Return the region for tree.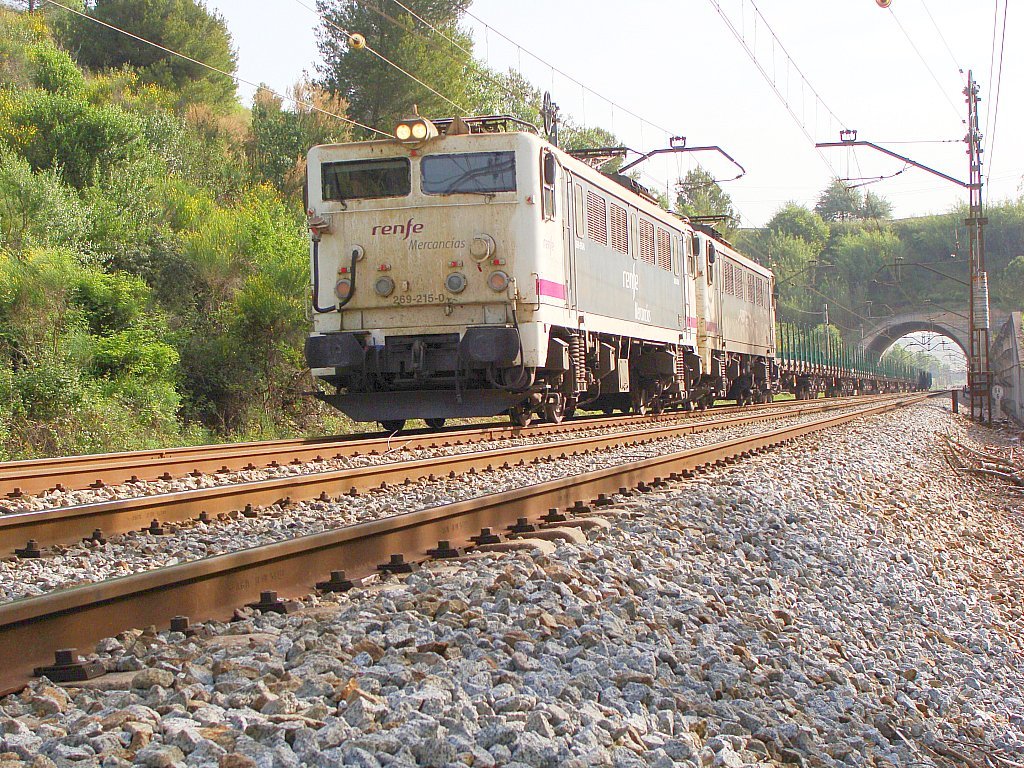
<bbox>305, 0, 493, 145</bbox>.
